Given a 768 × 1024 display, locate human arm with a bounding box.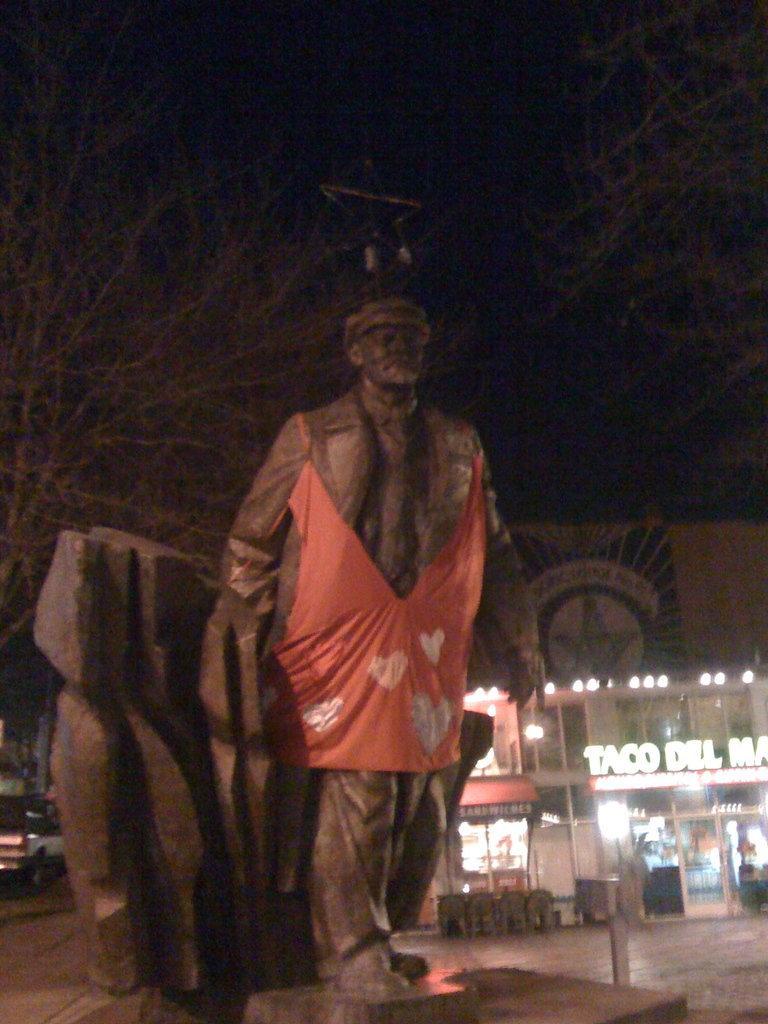
Located: (481,483,544,707).
